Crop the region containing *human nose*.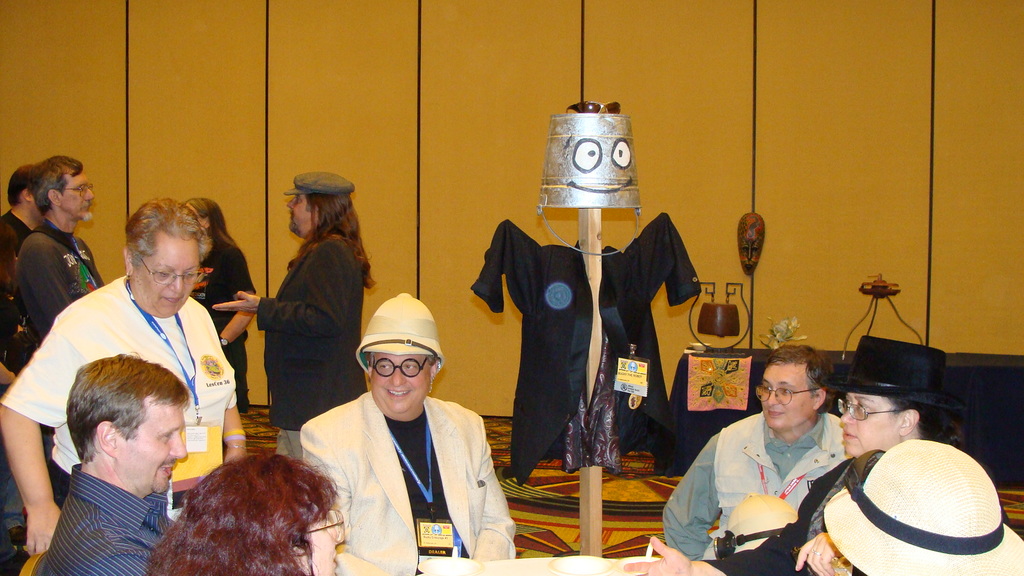
Crop region: (170,271,182,292).
